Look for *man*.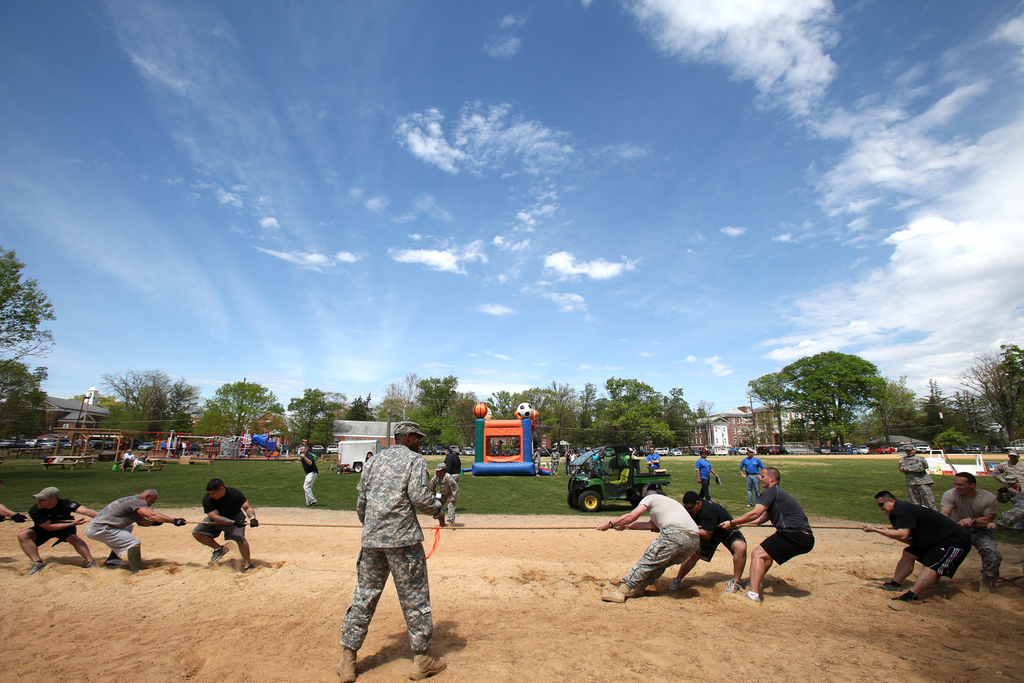
Found: left=868, top=486, right=971, bottom=604.
